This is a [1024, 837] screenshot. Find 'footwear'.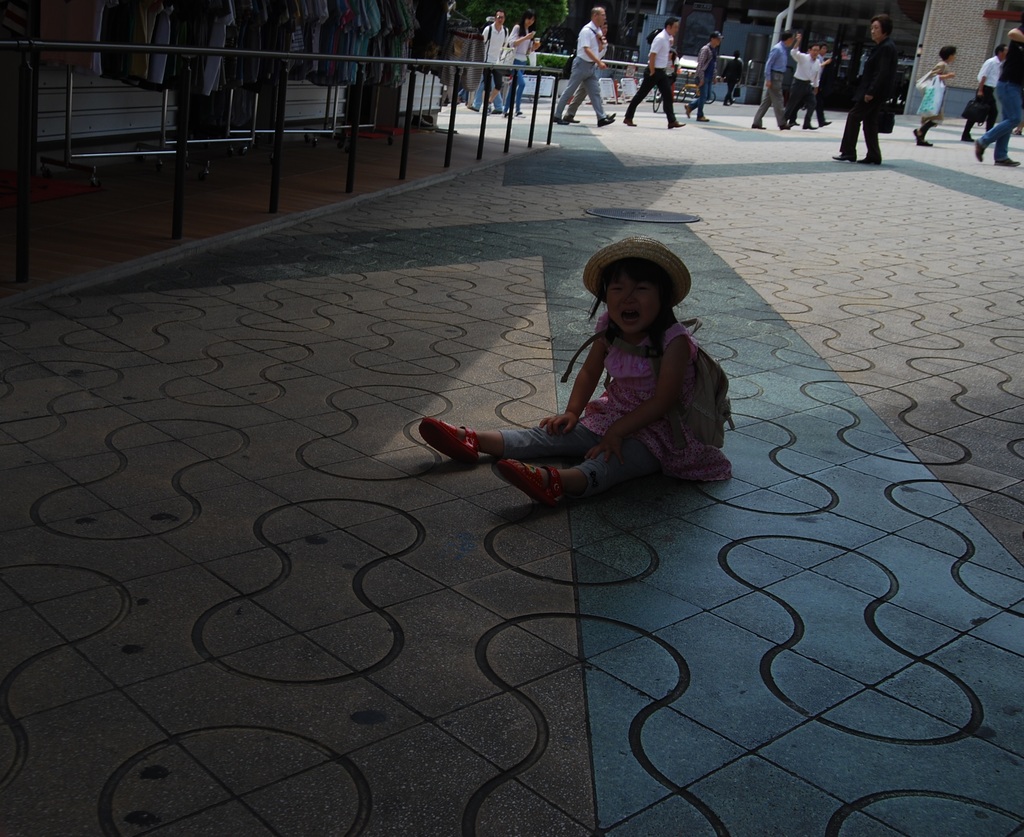
Bounding box: 598/116/615/127.
